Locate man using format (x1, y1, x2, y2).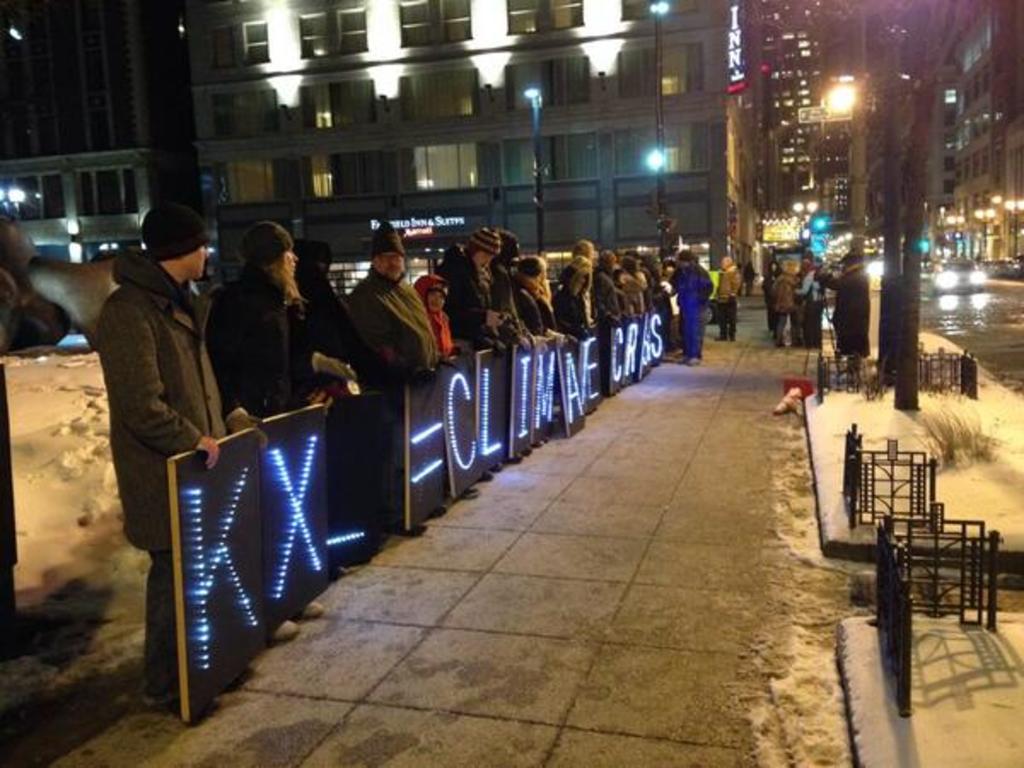
(773, 261, 799, 343).
